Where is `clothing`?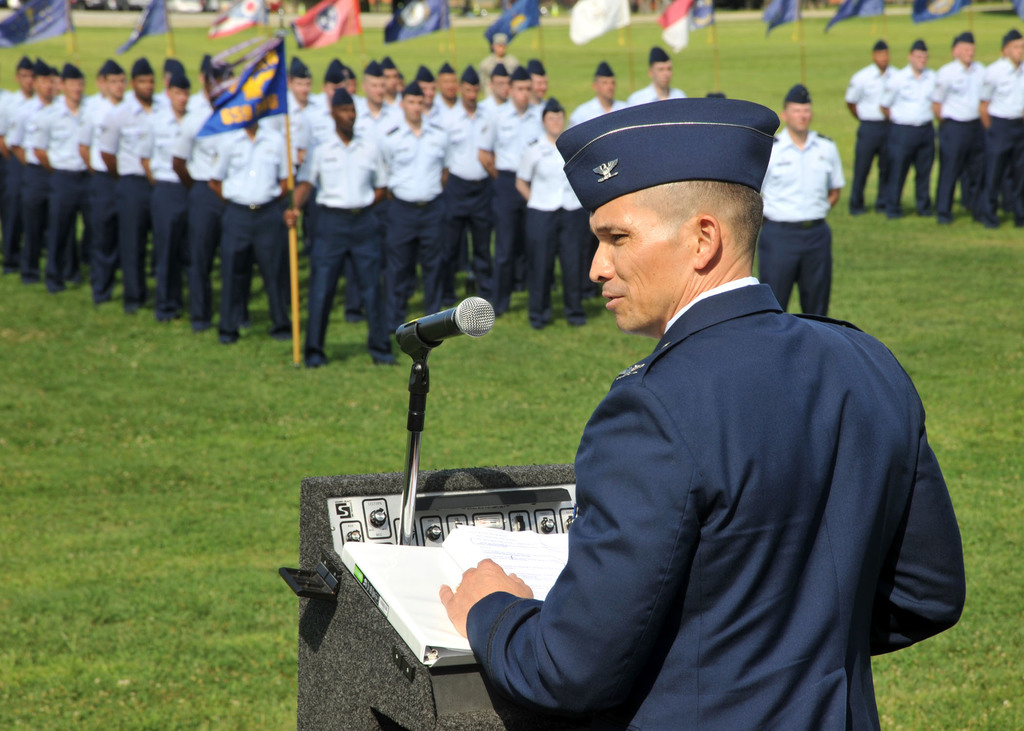
l=518, t=129, r=591, b=312.
